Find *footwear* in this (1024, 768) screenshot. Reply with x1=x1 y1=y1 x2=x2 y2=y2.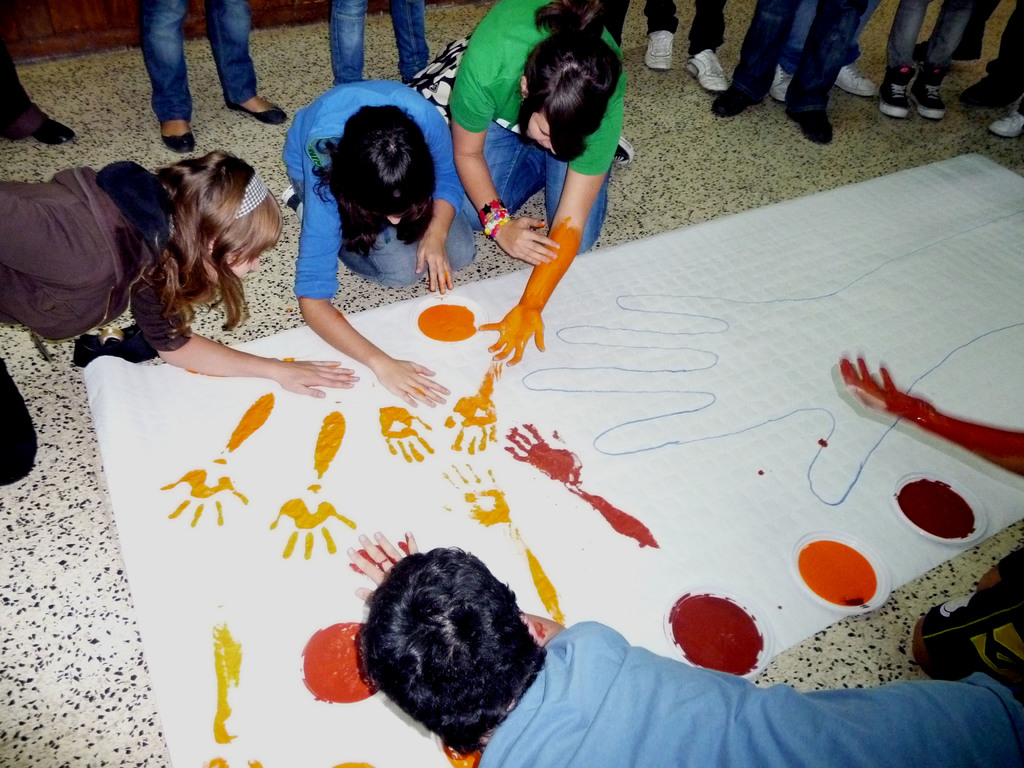
x1=989 y1=106 x2=1023 y2=140.
